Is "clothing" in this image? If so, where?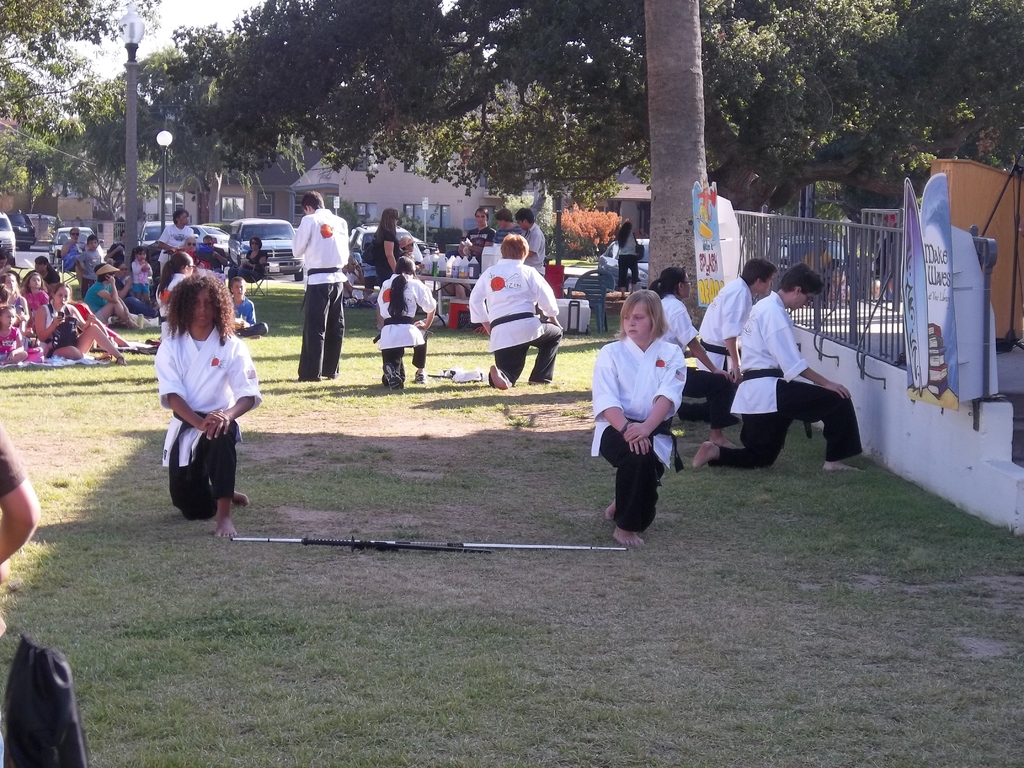
Yes, at Rect(82, 279, 111, 328).
